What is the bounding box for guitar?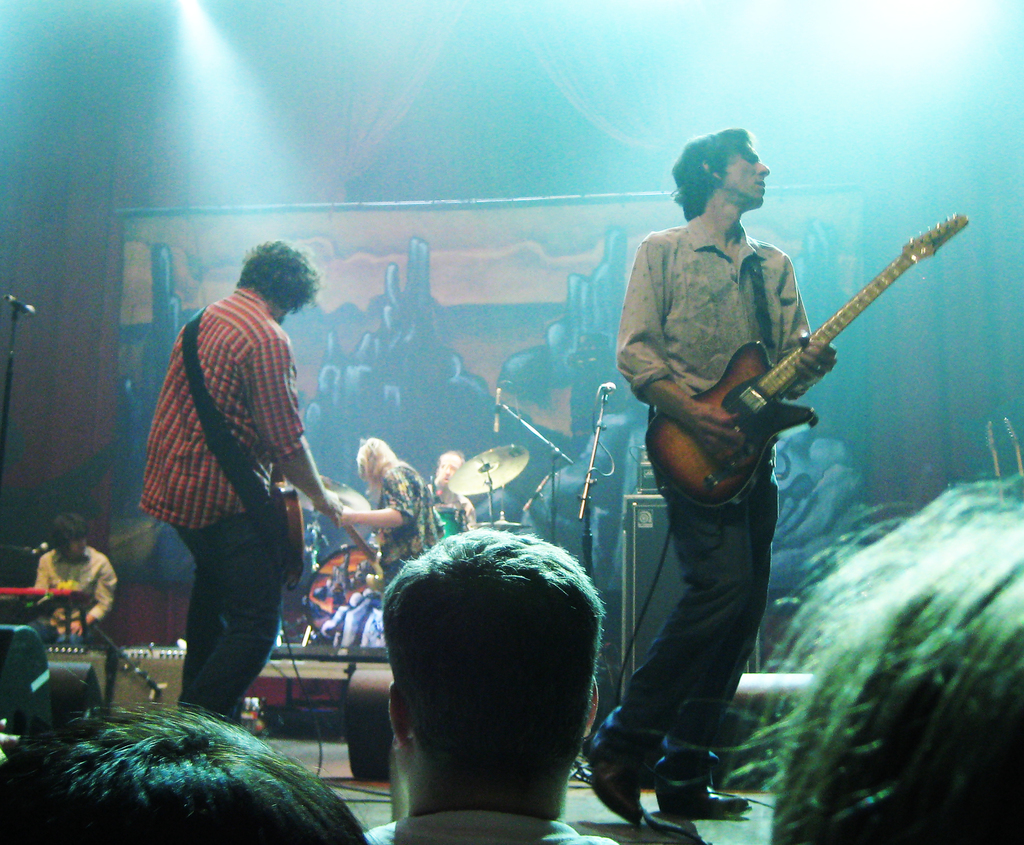
bbox(274, 468, 304, 594).
